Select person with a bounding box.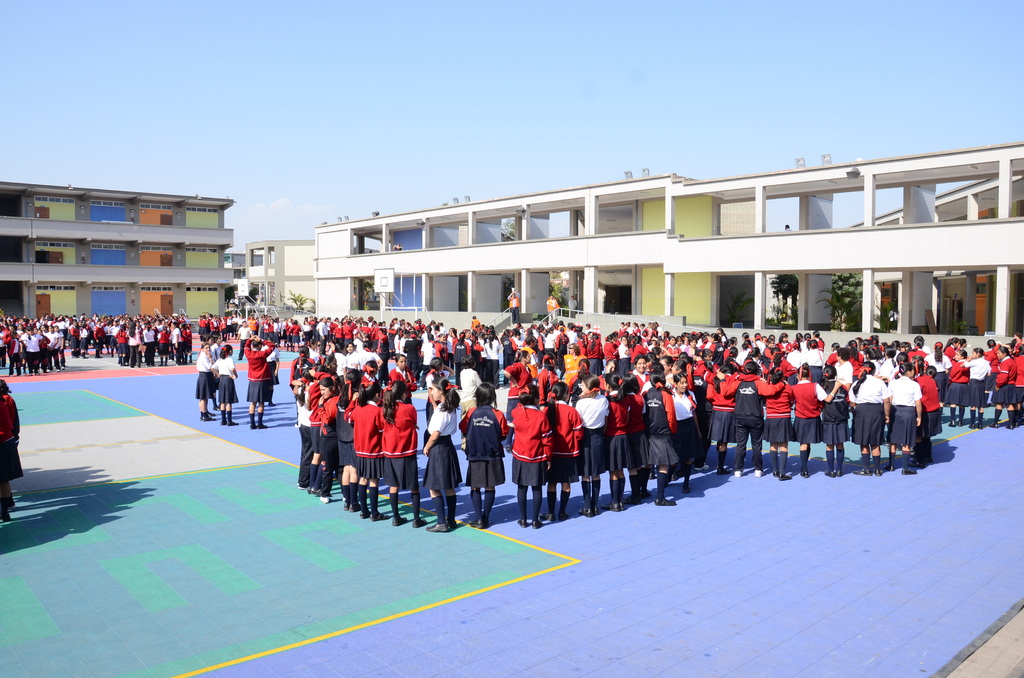
bbox=[543, 293, 560, 322].
